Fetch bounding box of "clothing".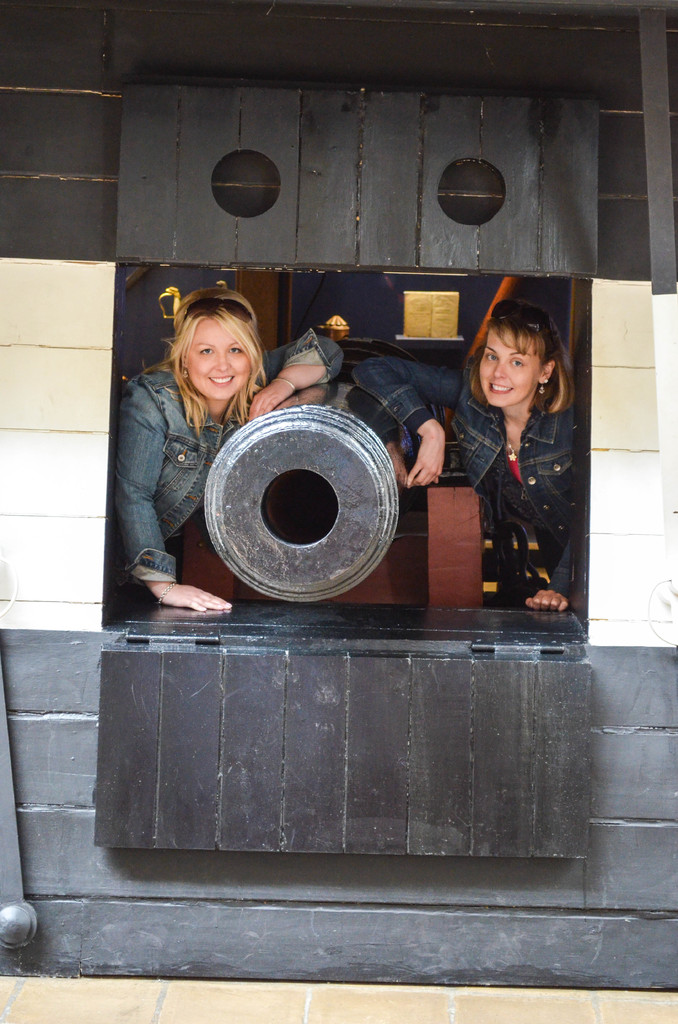
Bbox: (341, 349, 584, 600).
